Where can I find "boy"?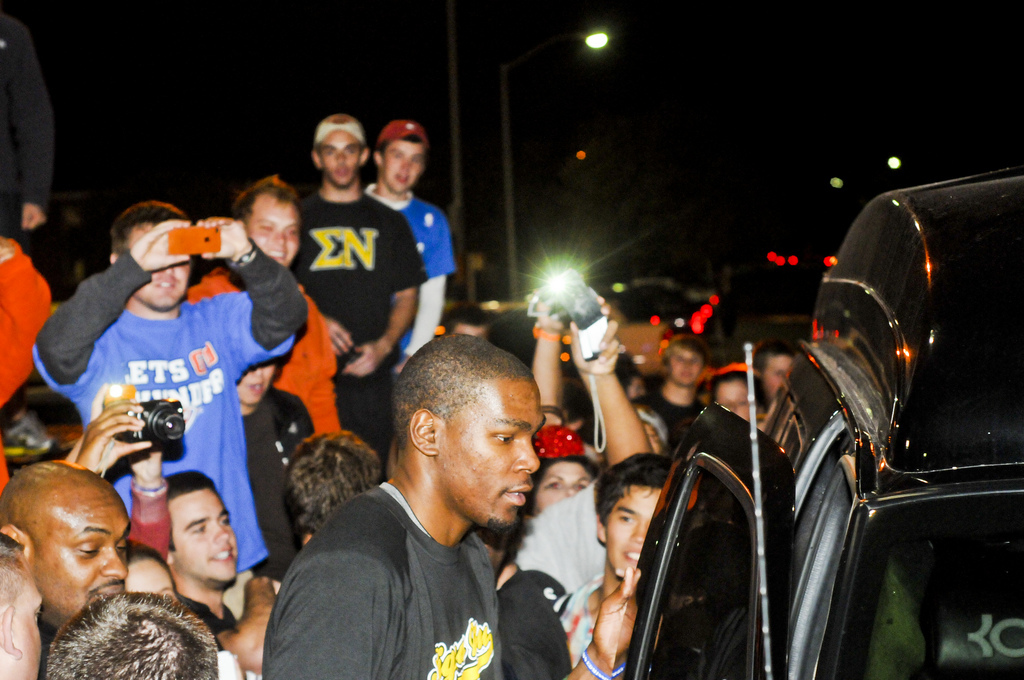
You can find it at 233 360 313 580.
